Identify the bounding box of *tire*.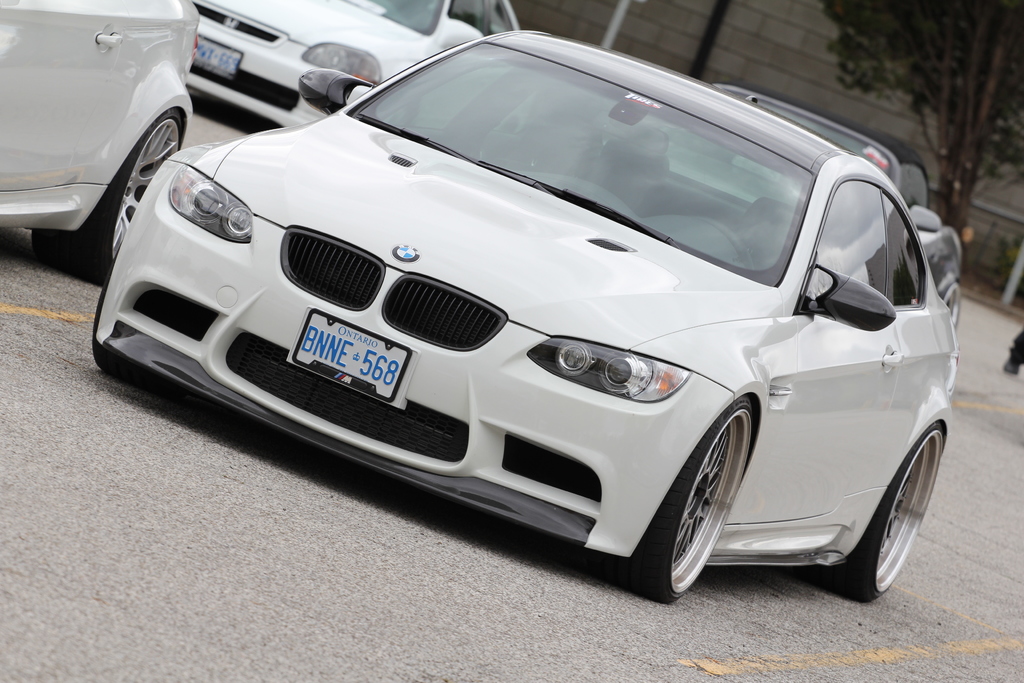
(left=93, top=274, right=178, bottom=386).
